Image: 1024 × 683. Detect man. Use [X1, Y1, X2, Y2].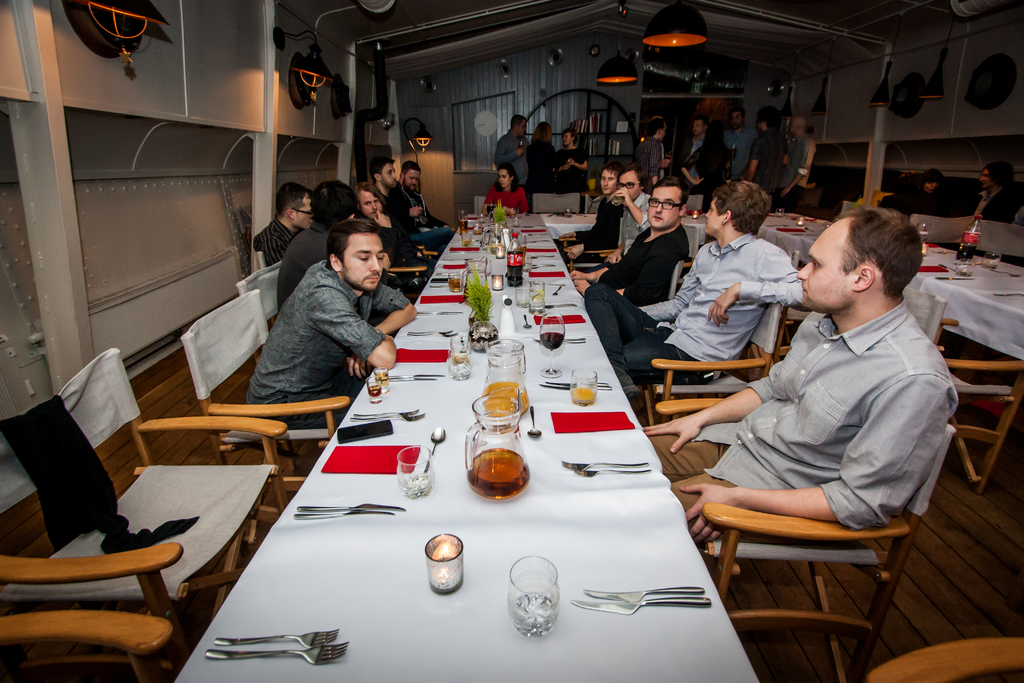
[370, 154, 452, 256].
